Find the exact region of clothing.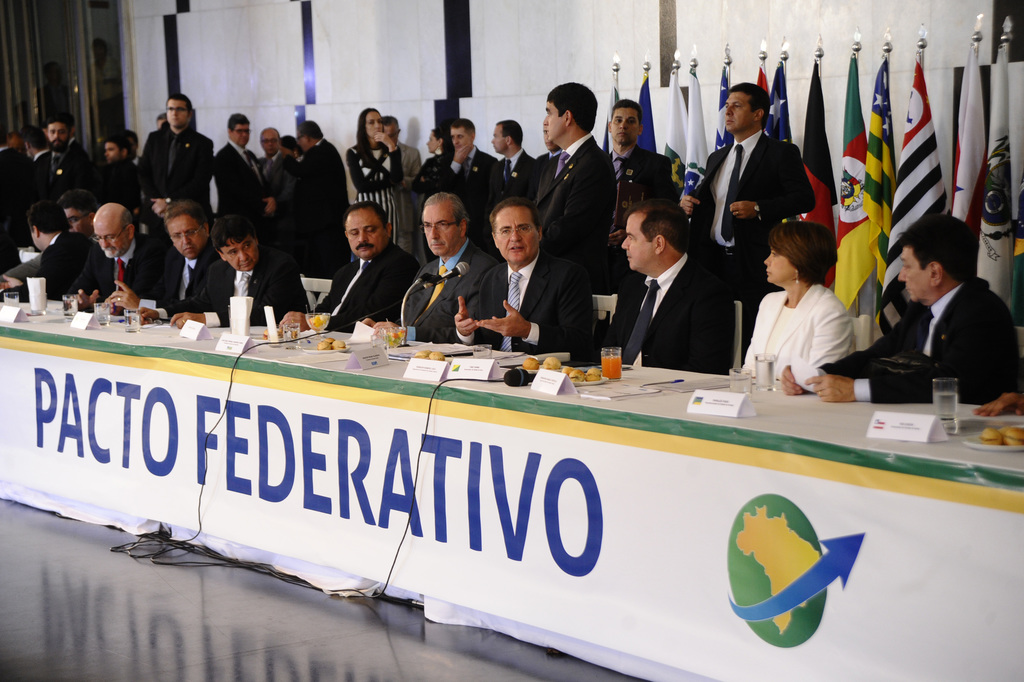
Exact region: 139,240,228,320.
